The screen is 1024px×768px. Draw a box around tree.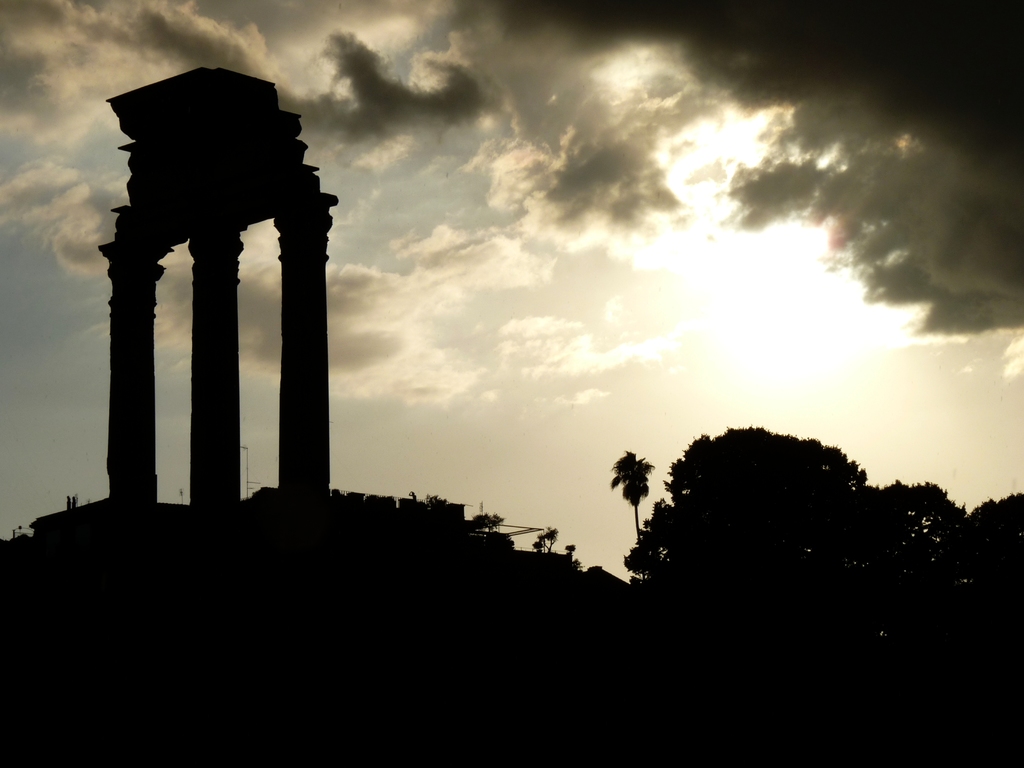
Rect(533, 522, 558, 559).
